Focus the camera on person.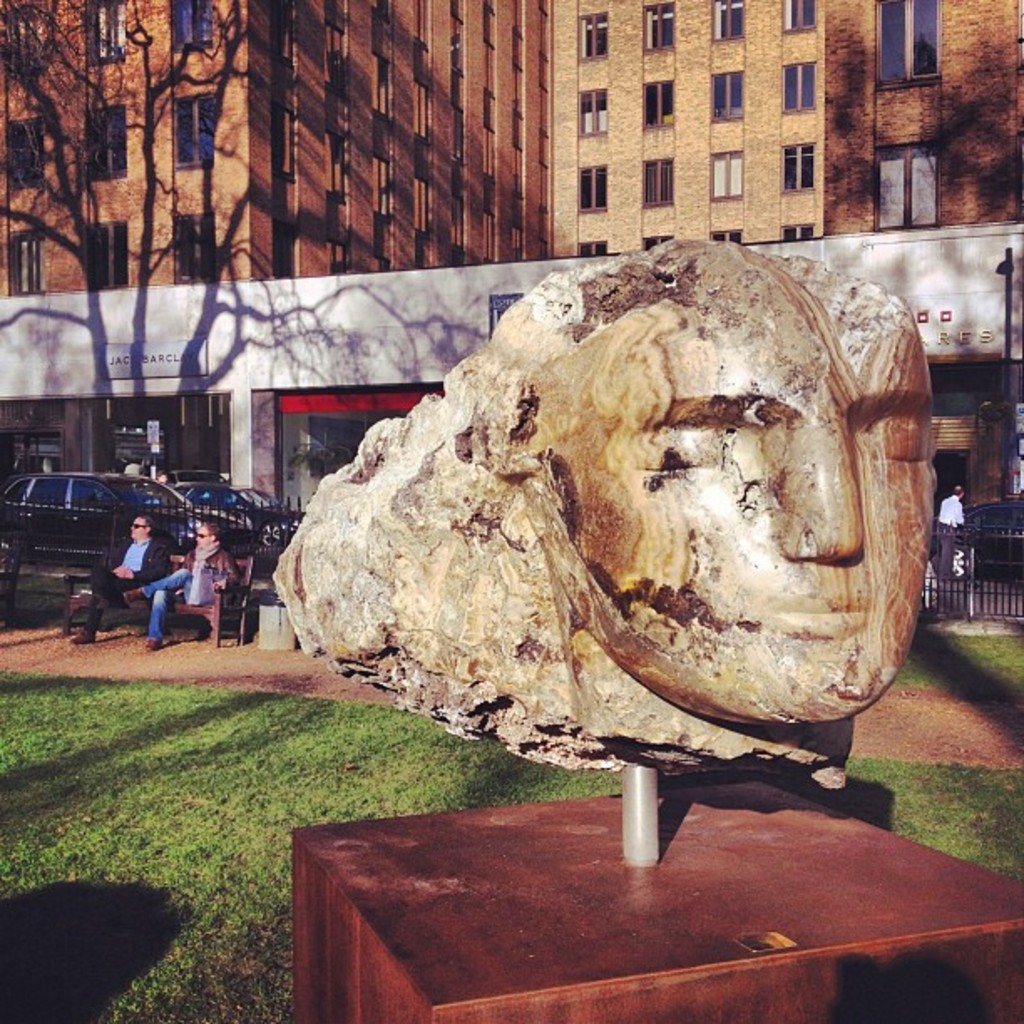
Focus region: region(70, 499, 177, 644).
